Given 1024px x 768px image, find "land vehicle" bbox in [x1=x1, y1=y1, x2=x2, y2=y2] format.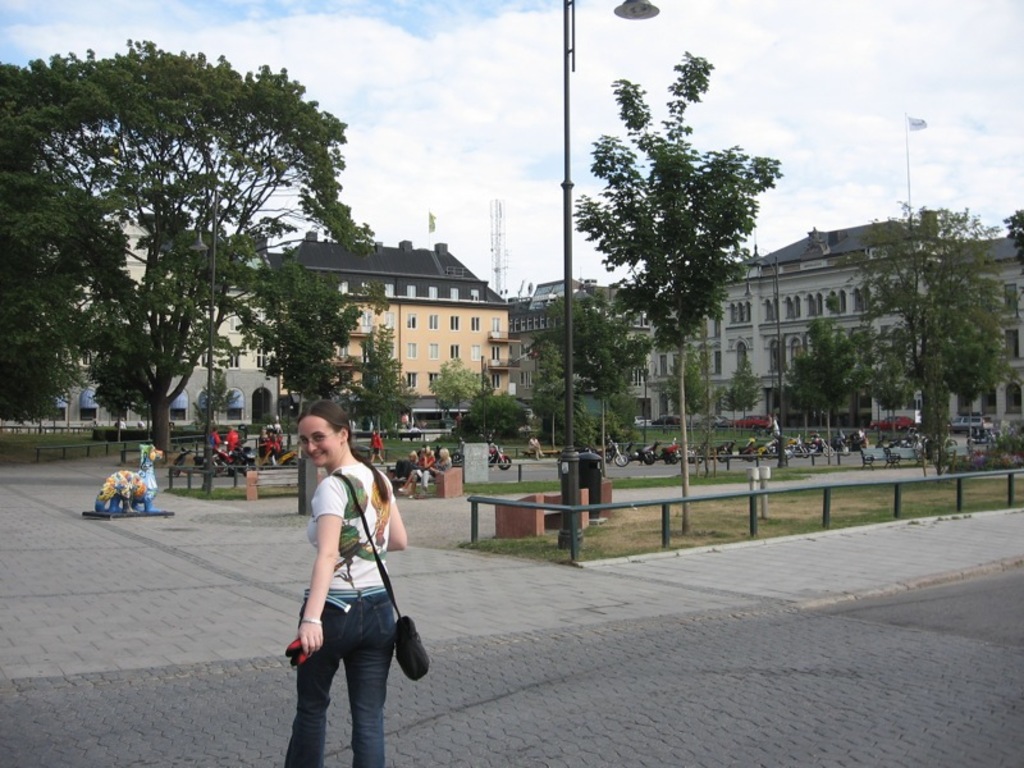
[x1=170, y1=440, x2=223, y2=477].
